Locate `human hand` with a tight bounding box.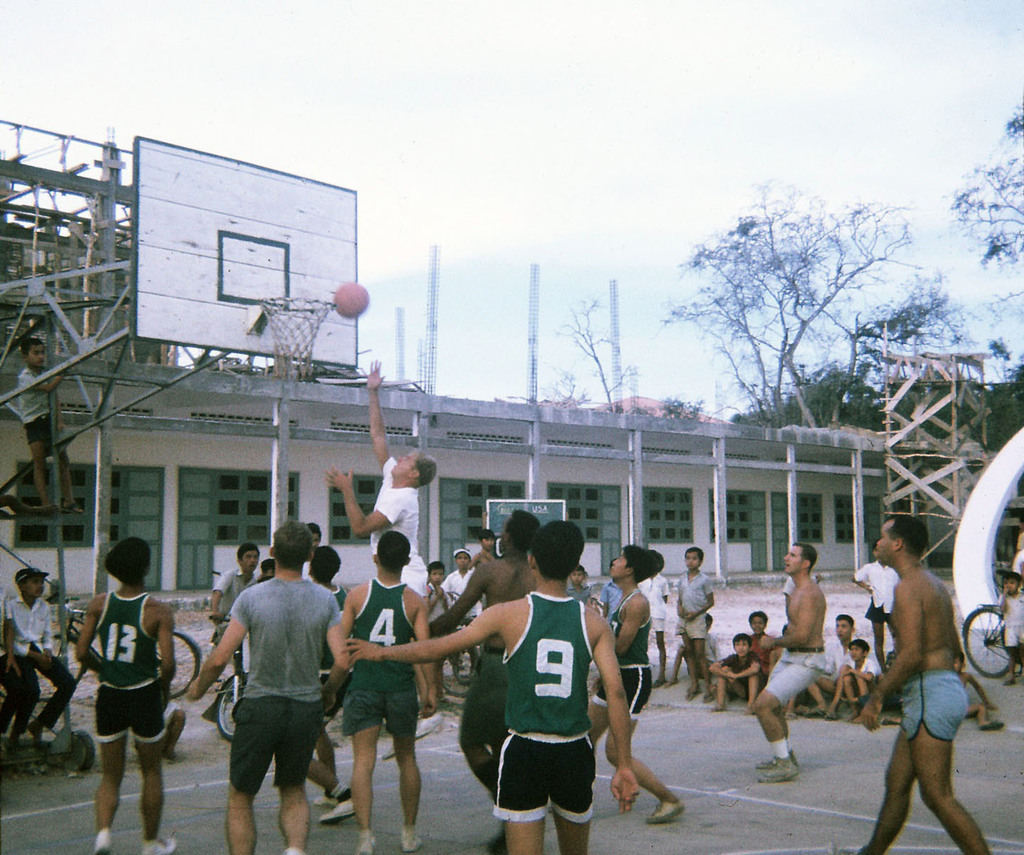
x1=756 y1=635 x2=776 y2=654.
